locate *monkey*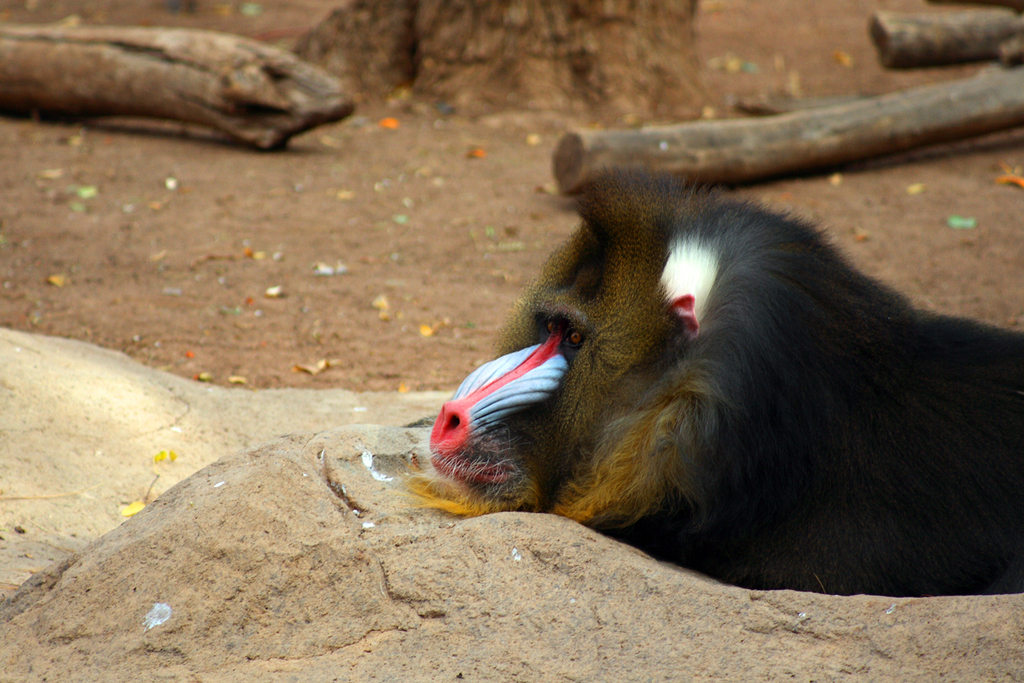
{"x1": 548, "y1": 174, "x2": 1023, "y2": 632}
